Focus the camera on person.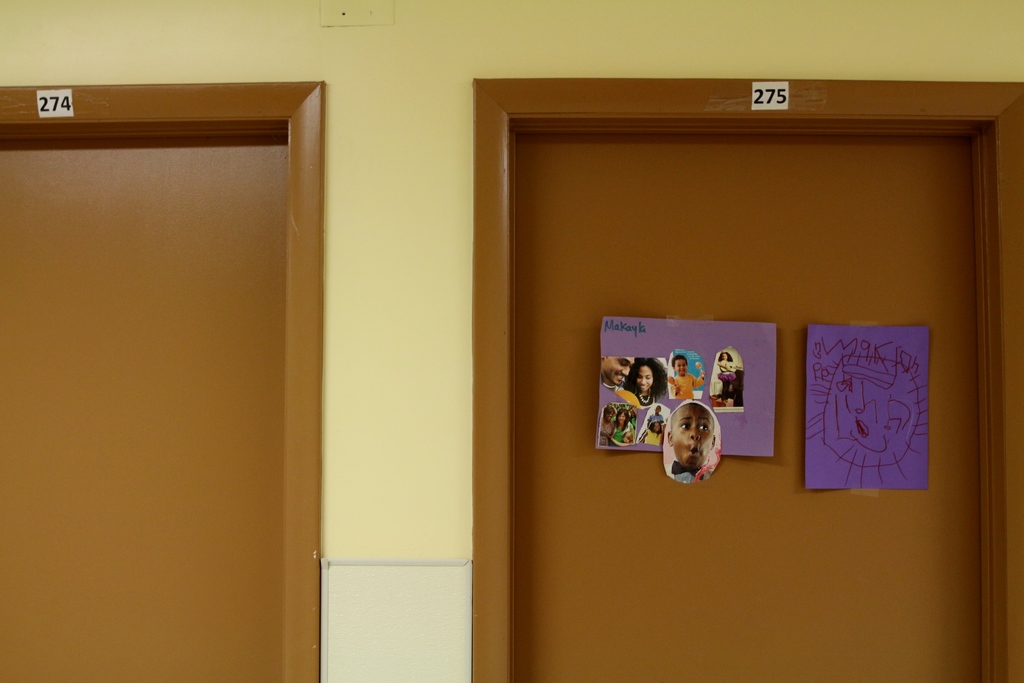
Focus region: bbox(612, 407, 632, 445).
